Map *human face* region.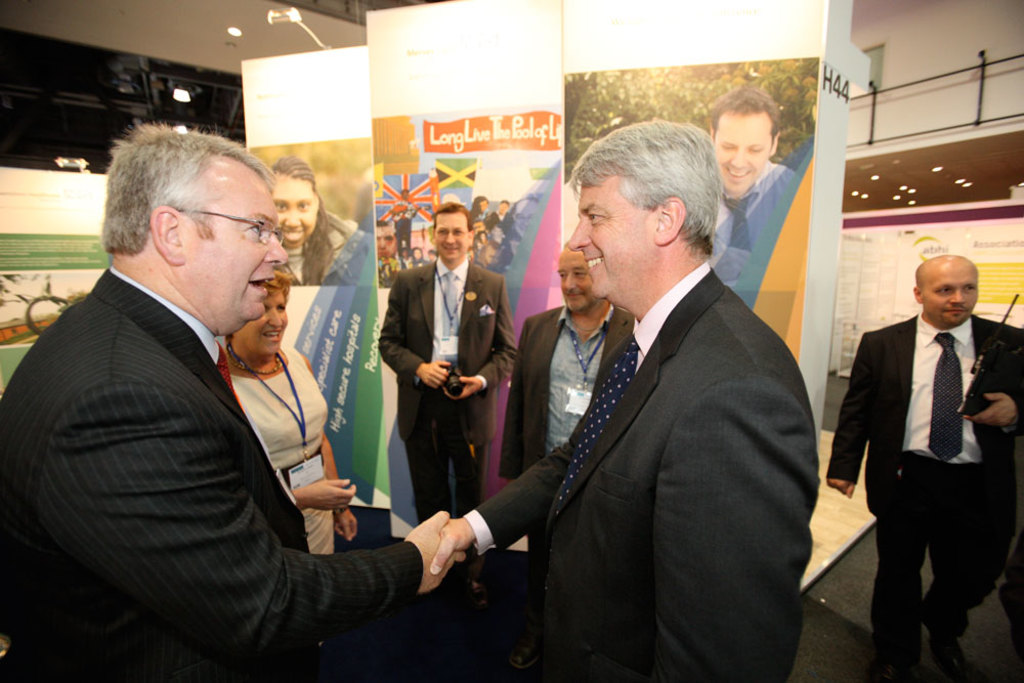
Mapped to [555,251,599,309].
